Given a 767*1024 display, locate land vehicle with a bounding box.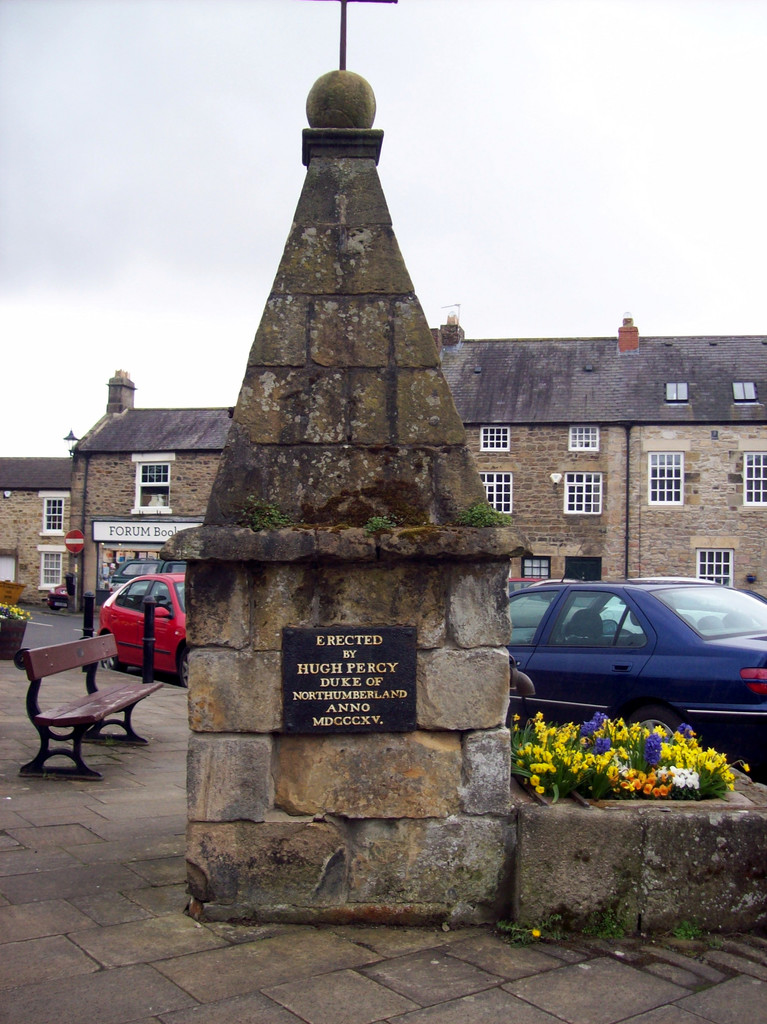
Located: select_region(505, 575, 604, 628).
